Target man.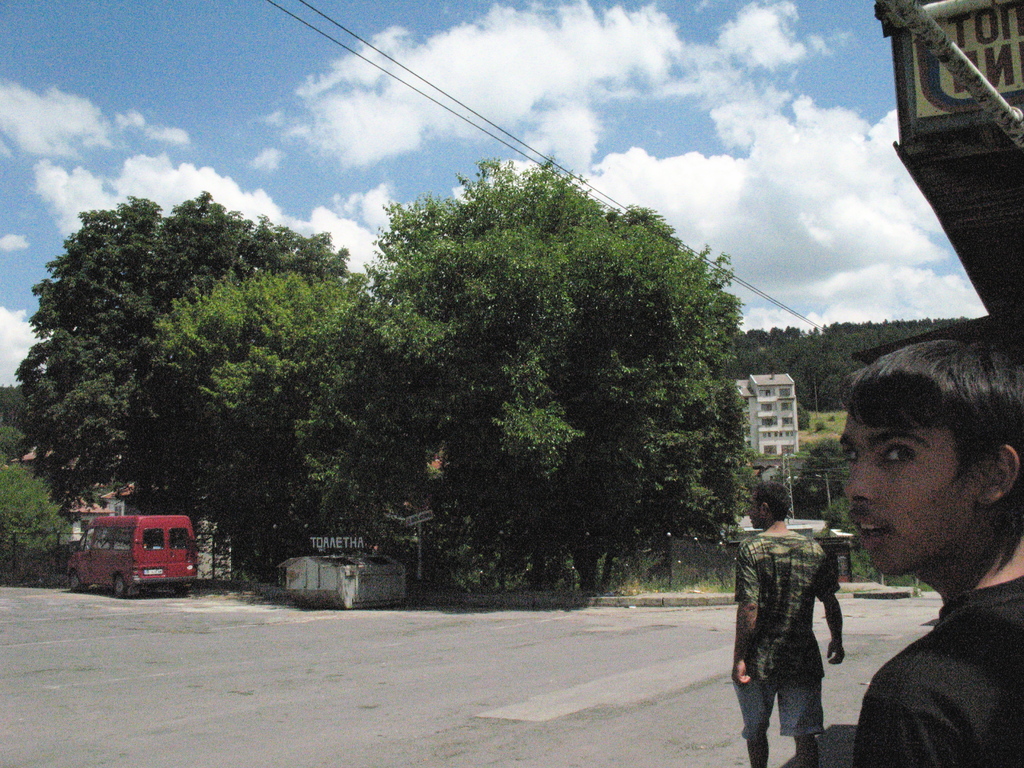
Target region: bbox(837, 333, 1023, 767).
